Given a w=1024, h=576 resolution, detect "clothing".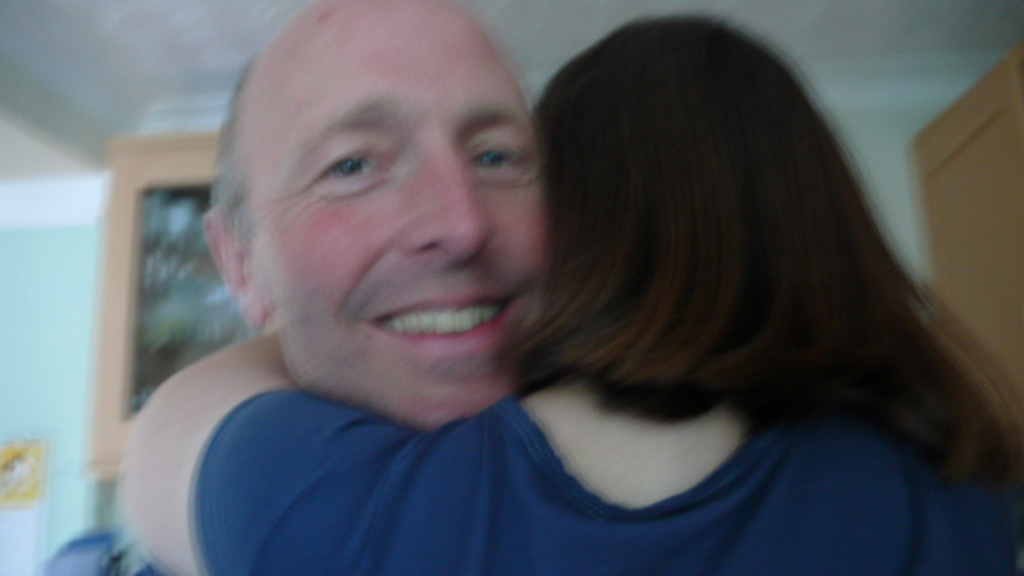
bbox=[187, 377, 984, 575].
